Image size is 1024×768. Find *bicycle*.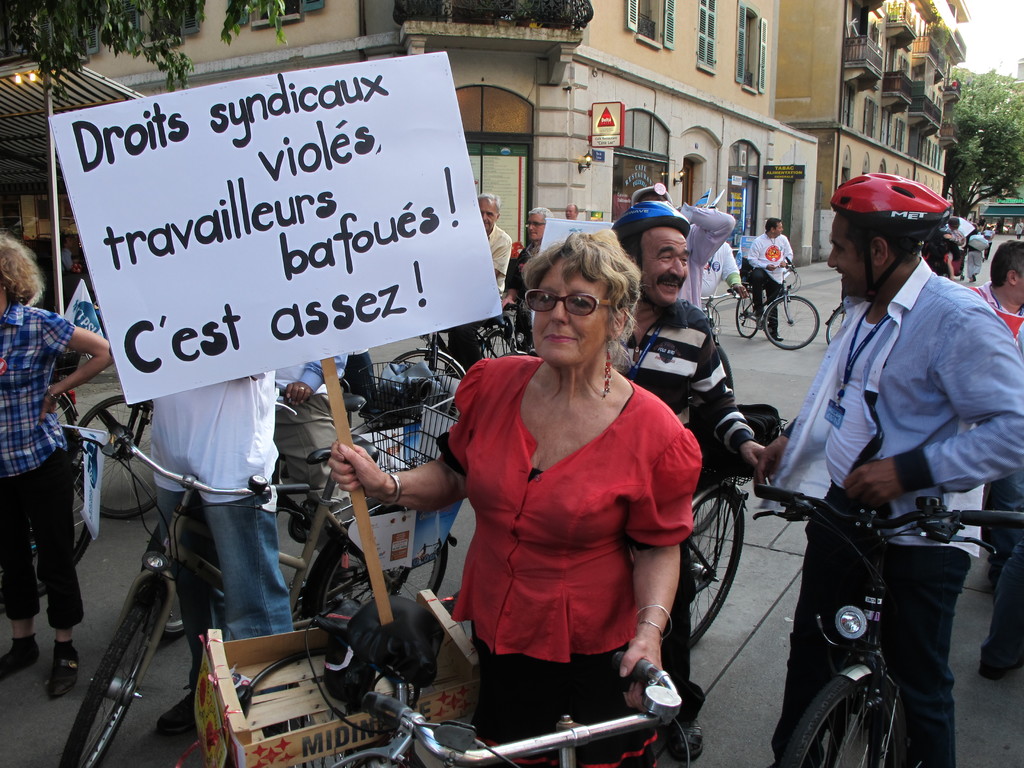
locate(53, 387, 79, 433).
